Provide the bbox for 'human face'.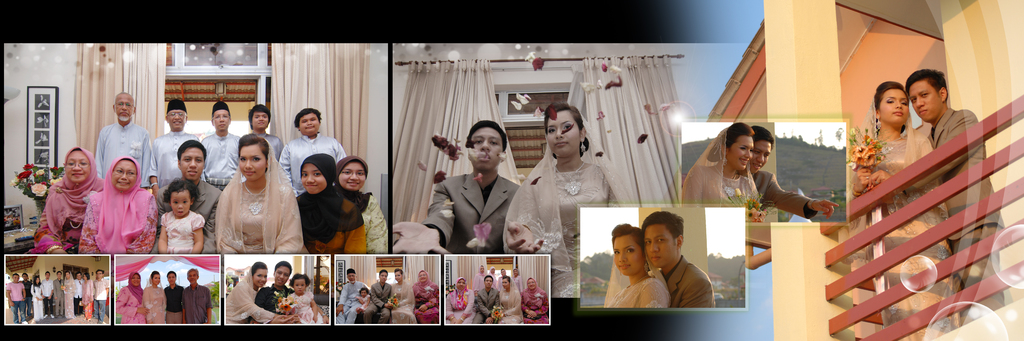
273,266,289,287.
